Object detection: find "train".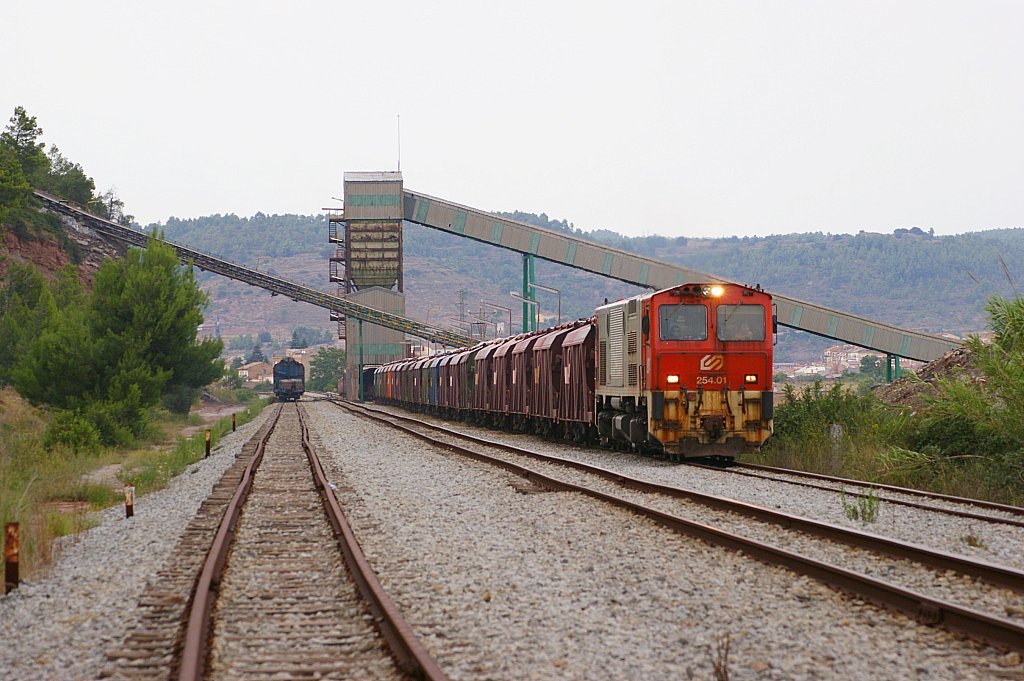
339,285,776,458.
